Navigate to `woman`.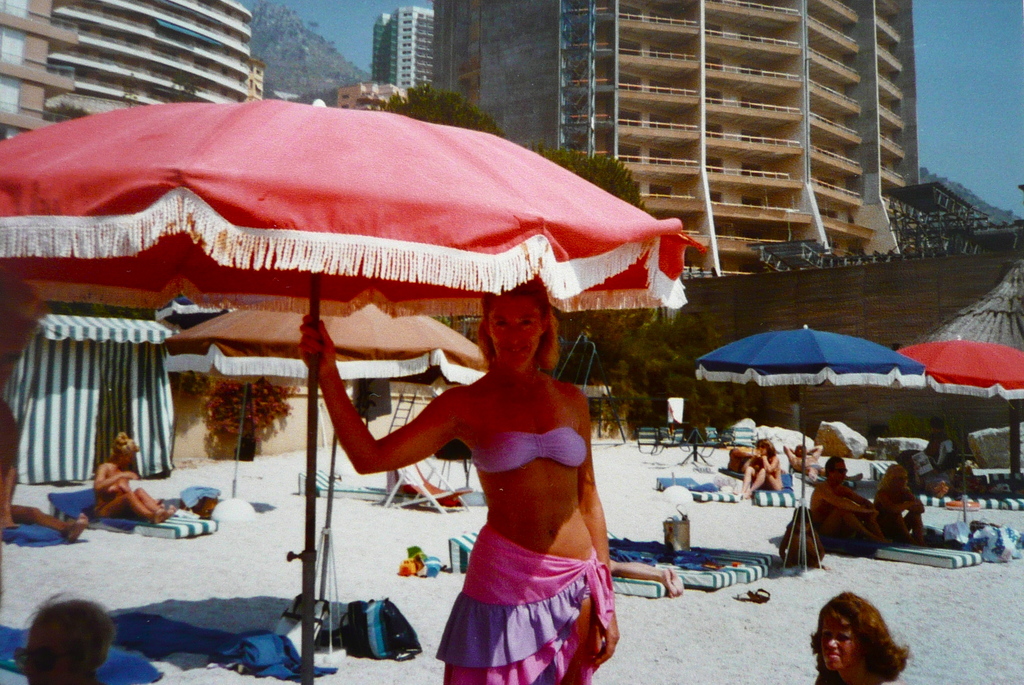
Navigation target: <region>785, 444, 865, 484</region>.
